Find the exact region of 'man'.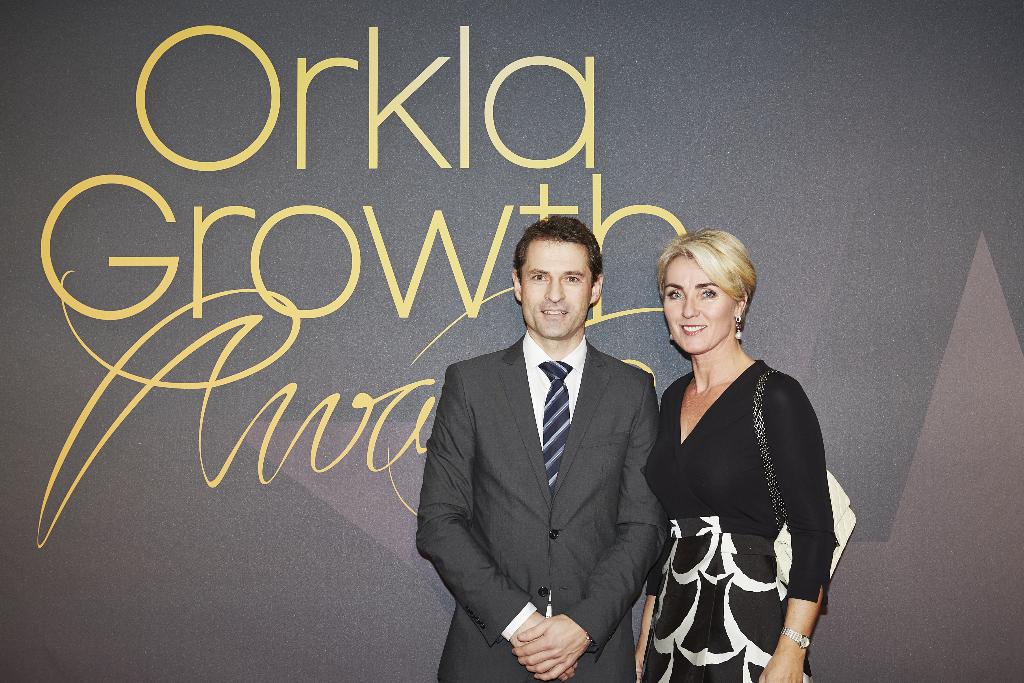
Exact region: region(420, 210, 682, 676).
